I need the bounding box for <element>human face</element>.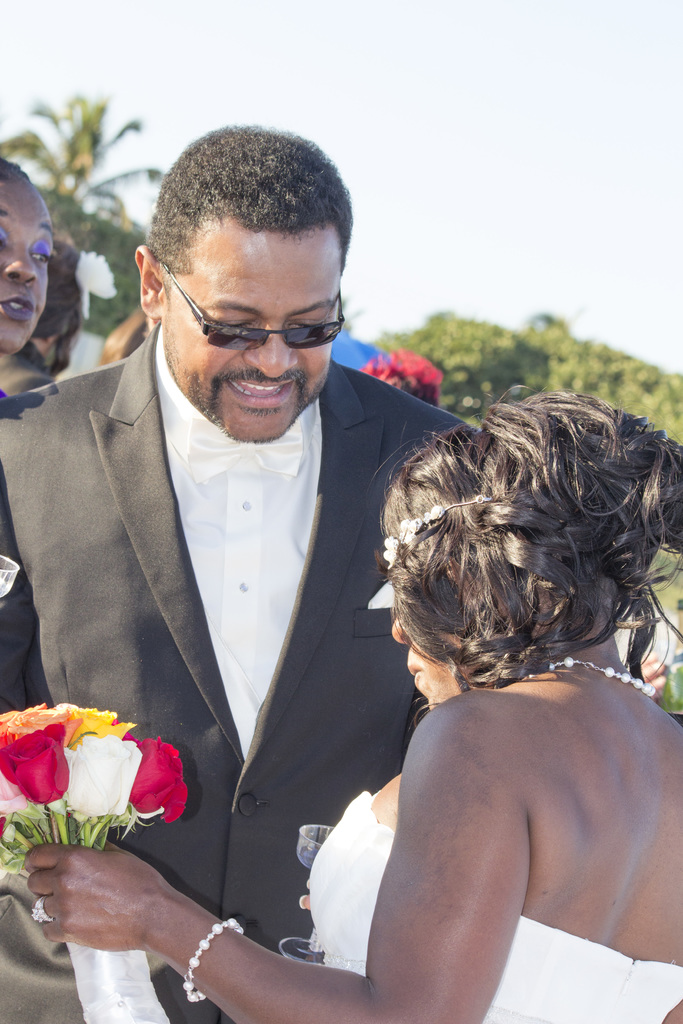
Here it is: <bbox>0, 175, 56, 348</bbox>.
